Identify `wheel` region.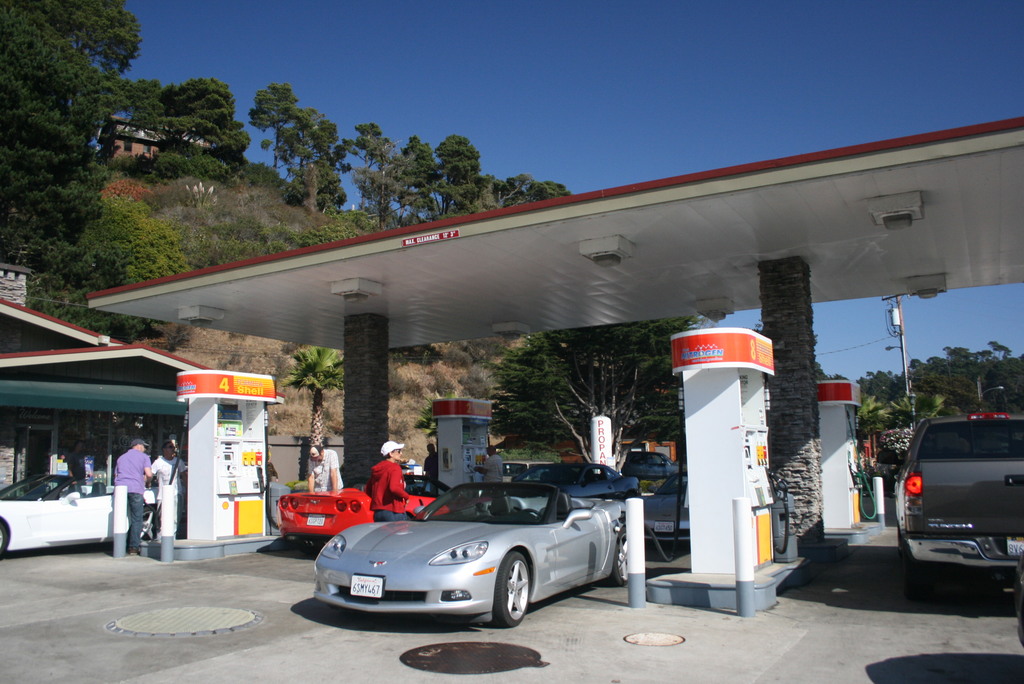
Region: Rect(518, 505, 543, 521).
